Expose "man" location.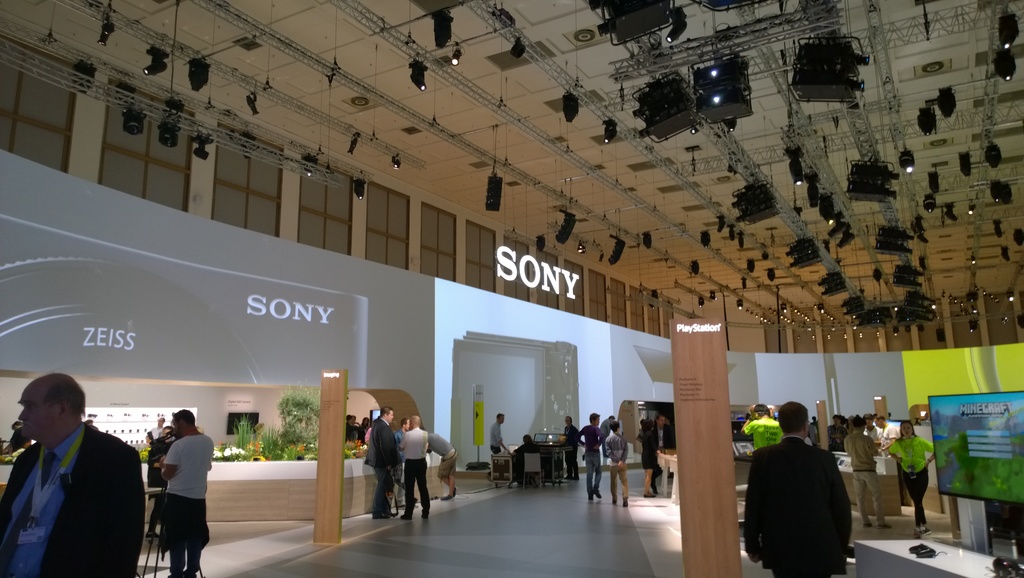
Exposed at left=557, top=418, right=579, bottom=482.
